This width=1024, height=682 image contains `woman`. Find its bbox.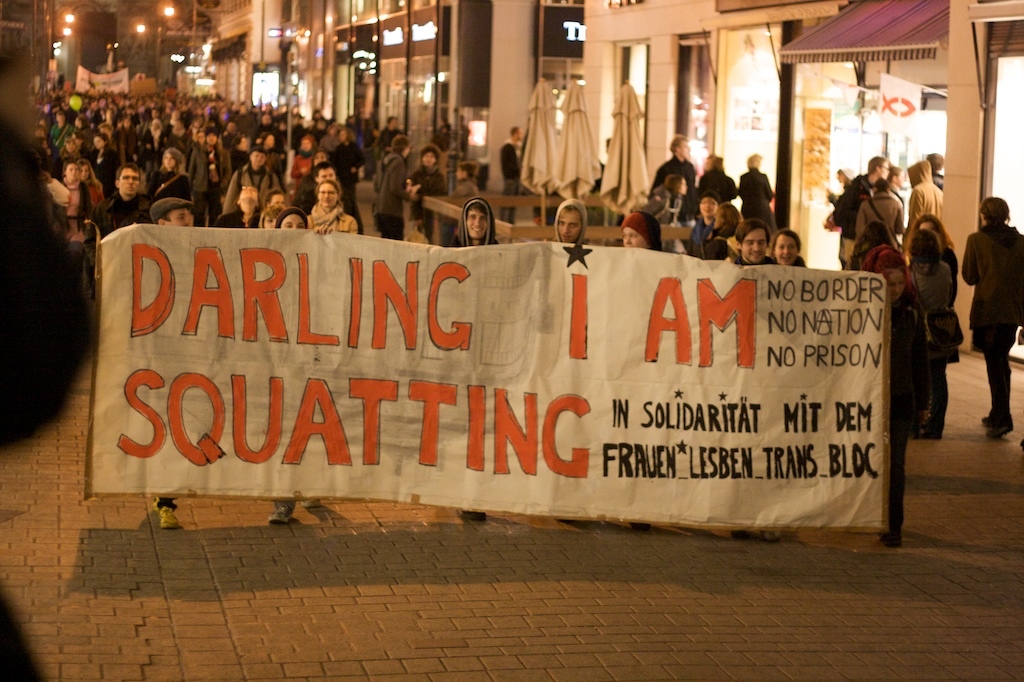
box(147, 146, 195, 203).
